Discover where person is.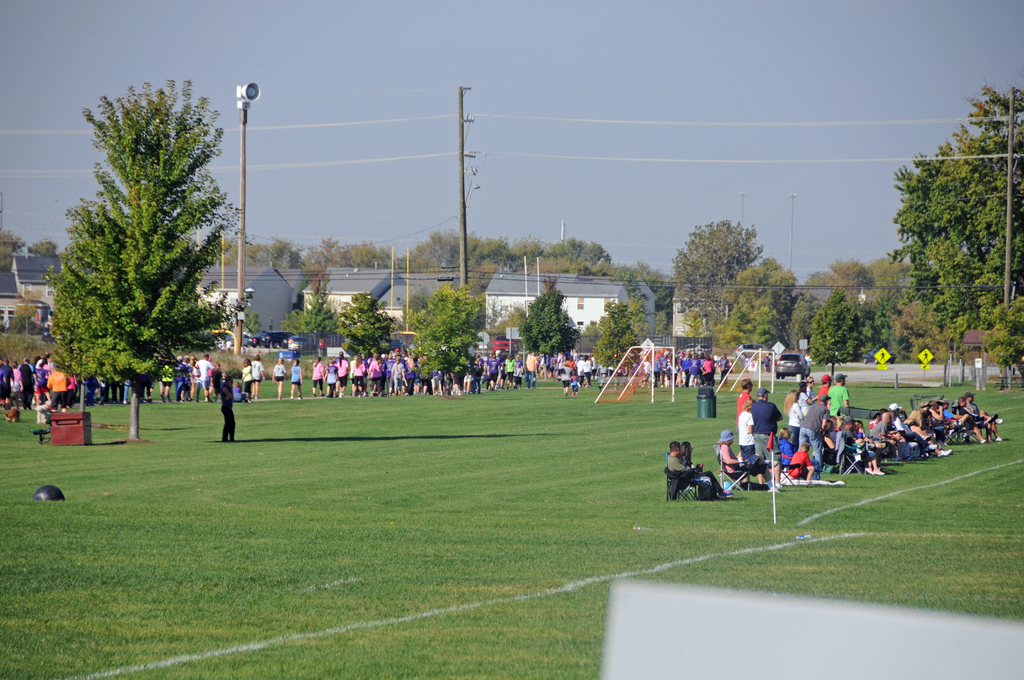
Discovered at pyautogui.locateOnScreen(220, 375, 237, 448).
